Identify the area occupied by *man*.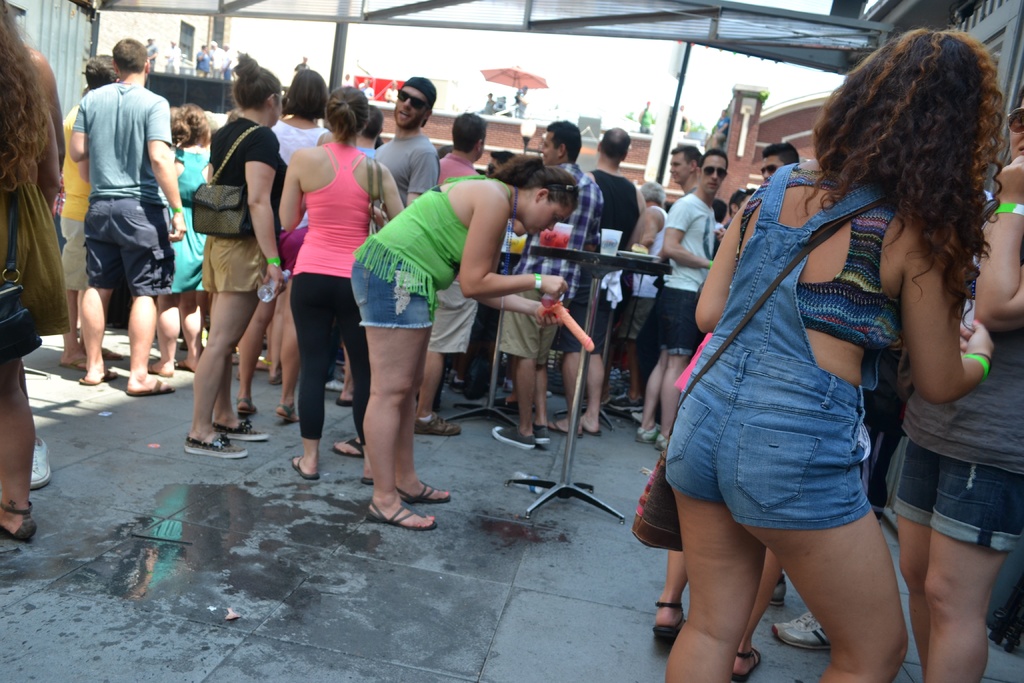
Area: rect(666, 145, 717, 233).
